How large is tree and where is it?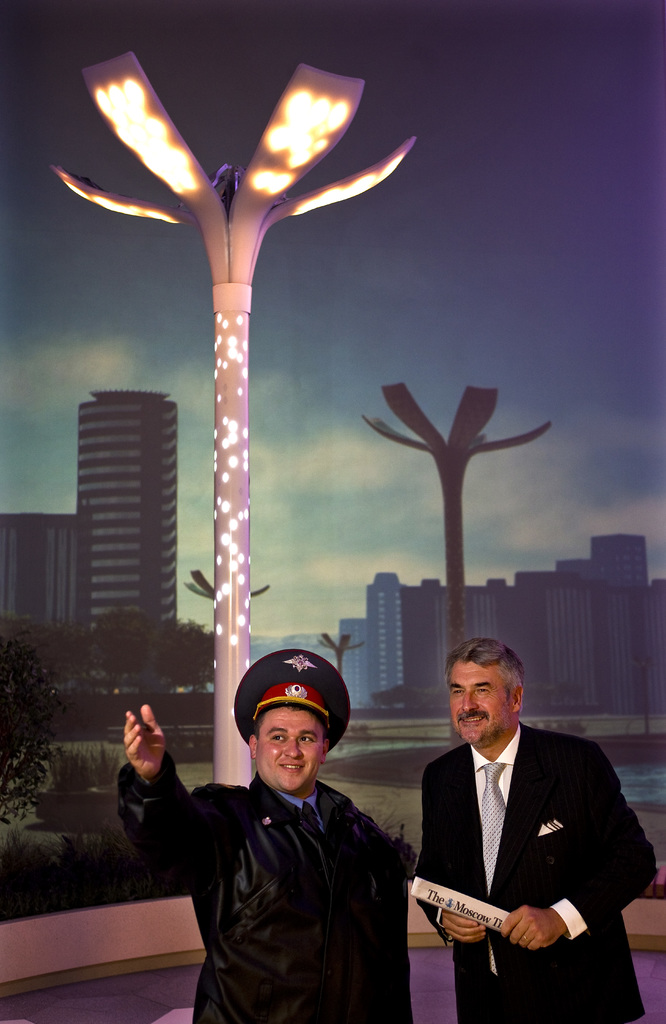
Bounding box: bbox=[0, 626, 62, 853].
